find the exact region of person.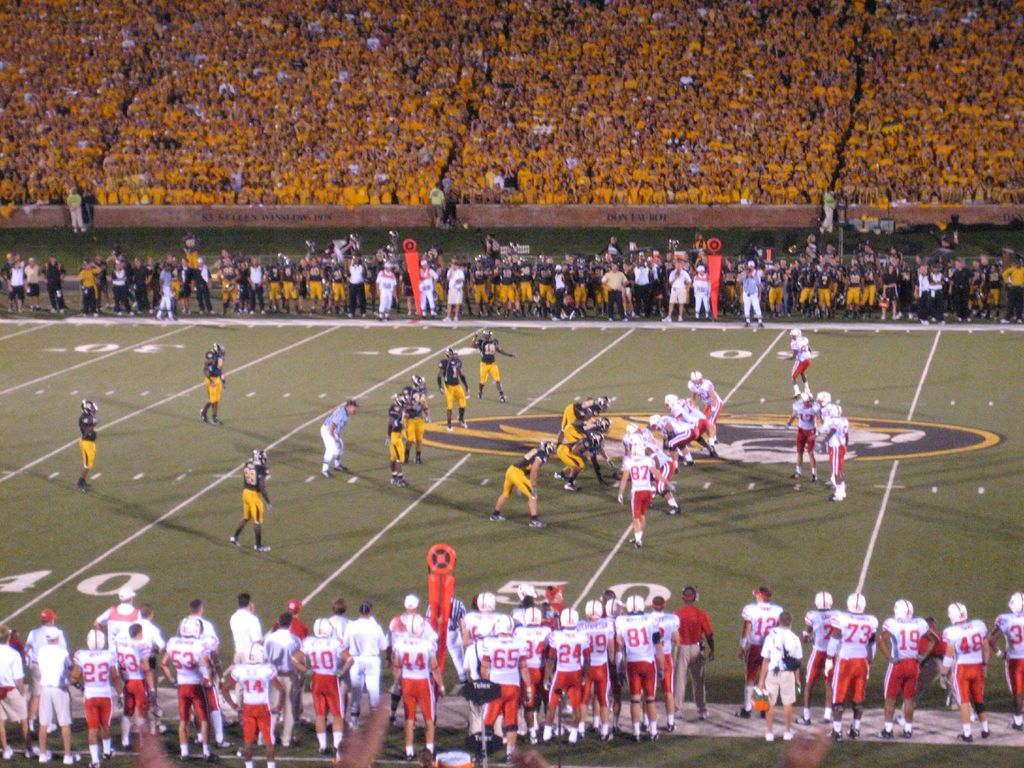
Exact region: pyautogui.locateOnScreen(817, 388, 834, 421).
